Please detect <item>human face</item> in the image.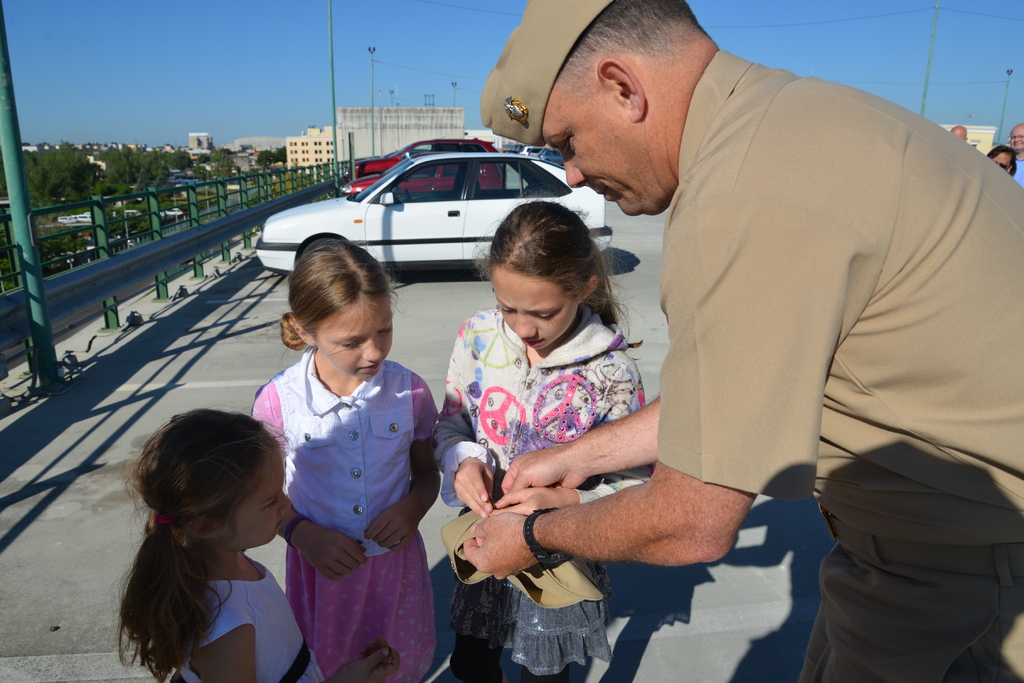
[x1=495, y1=275, x2=573, y2=347].
